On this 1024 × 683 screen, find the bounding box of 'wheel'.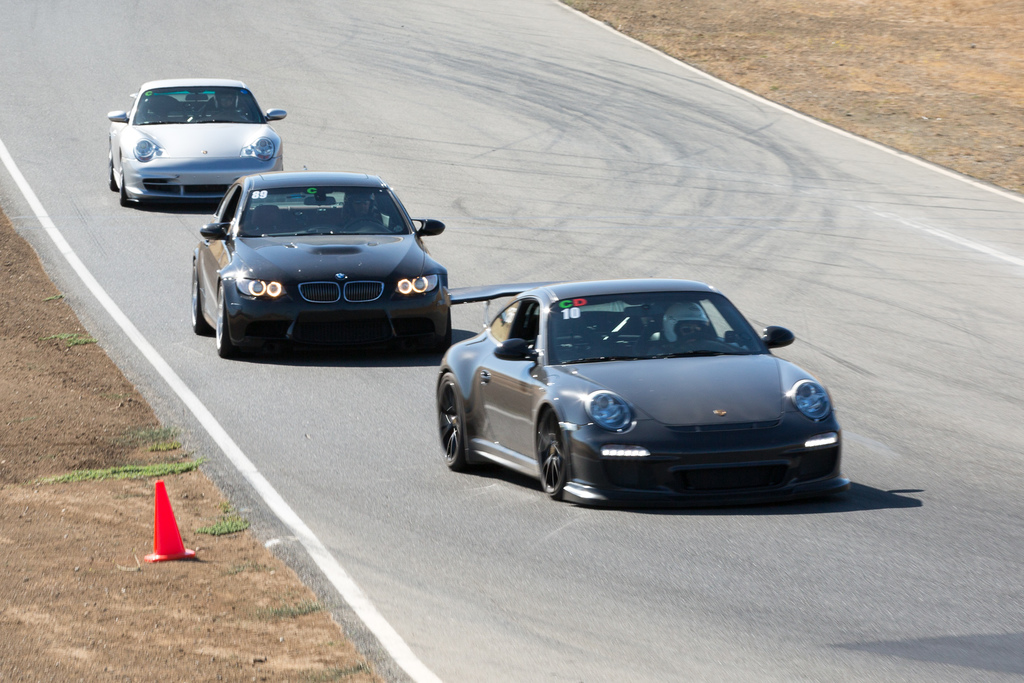
Bounding box: x1=433 y1=315 x2=455 y2=357.
